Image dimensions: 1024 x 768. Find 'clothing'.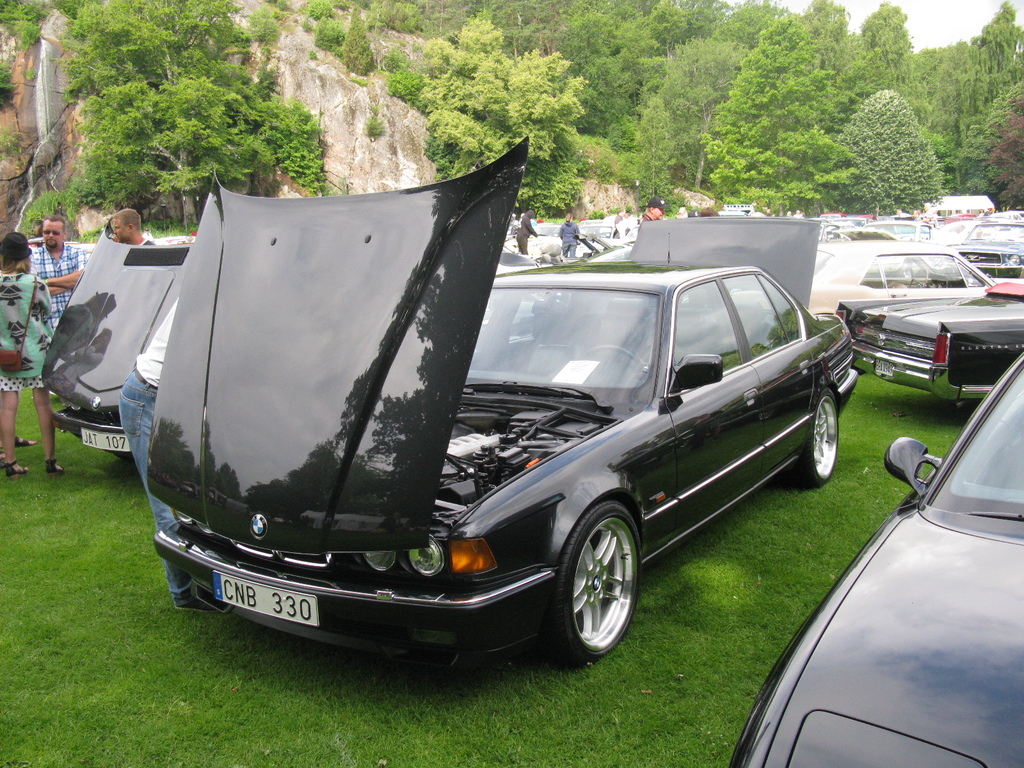
[119, 296, 195, 606].
